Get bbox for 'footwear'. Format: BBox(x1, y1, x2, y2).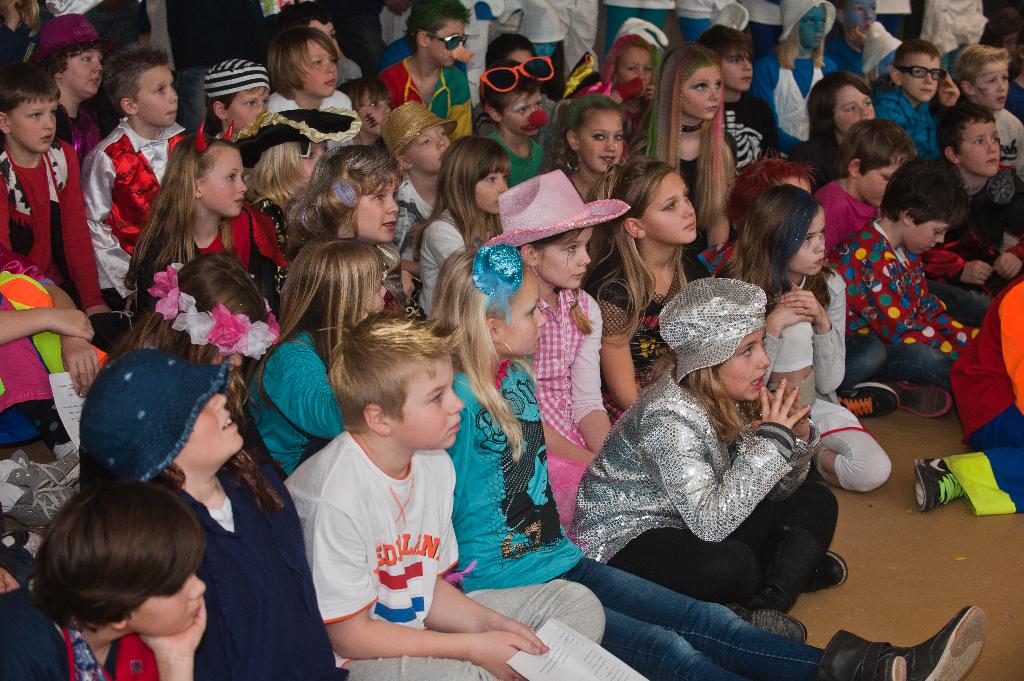
BBox(836, 383, 900, 416).
